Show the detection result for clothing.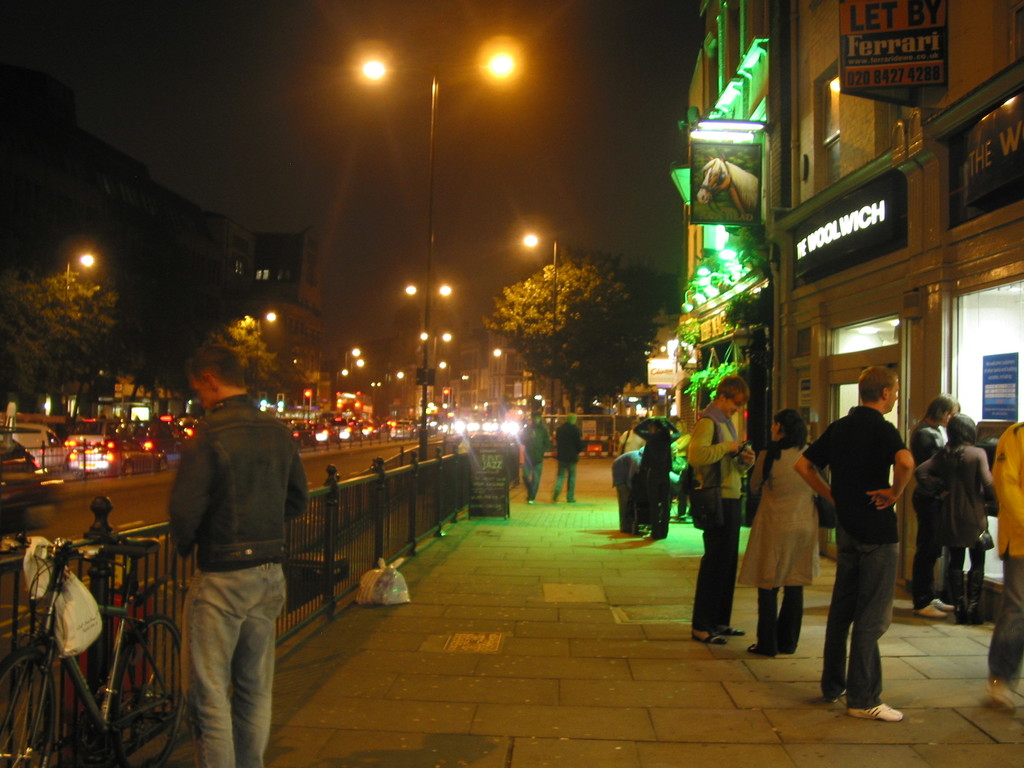
621,426,645,452.
